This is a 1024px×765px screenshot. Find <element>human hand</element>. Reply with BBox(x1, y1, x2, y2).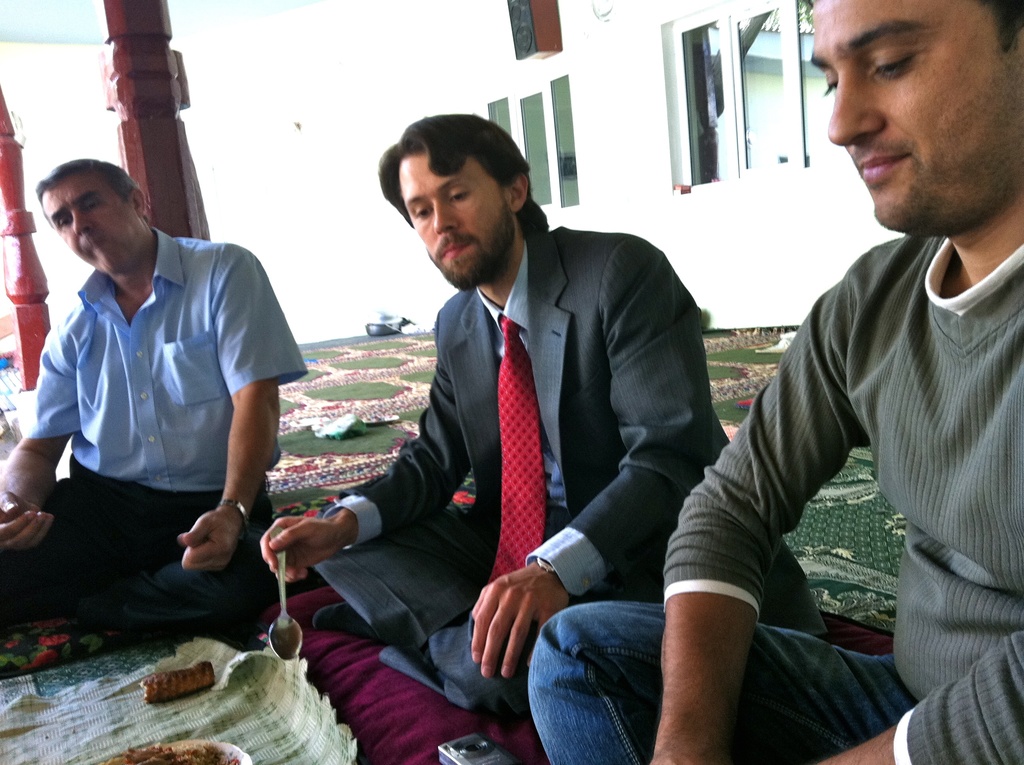
BBox(0, 492, 54, 553).
